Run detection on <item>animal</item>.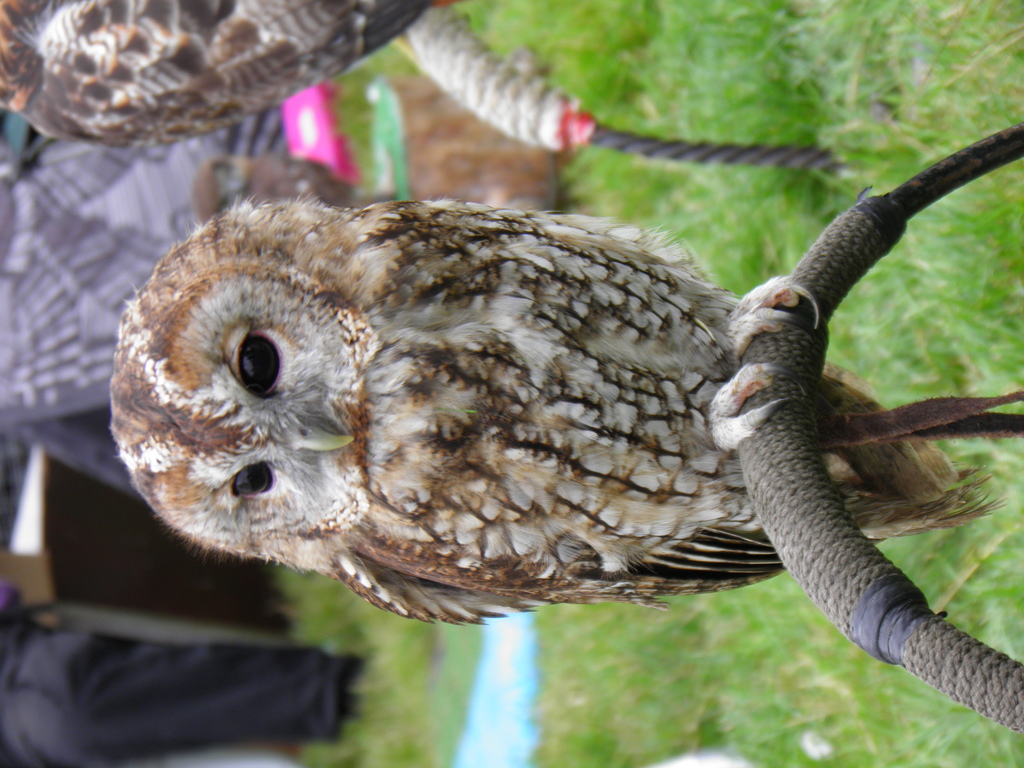
Result: bbox=(109, 193, 1023, 627).
